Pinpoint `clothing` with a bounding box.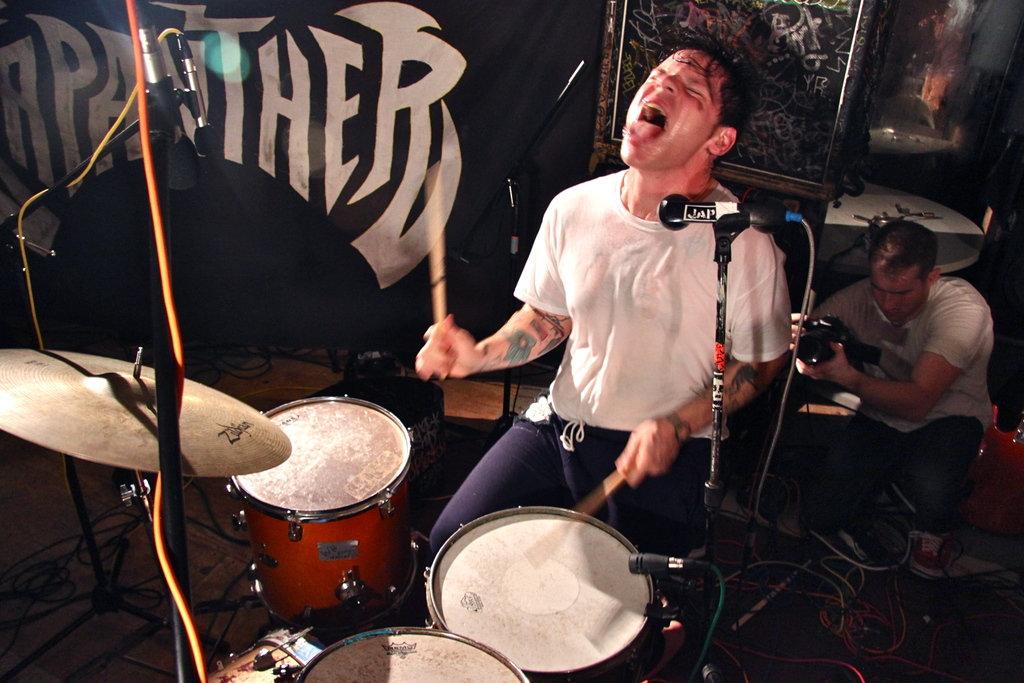
bbox(812, 231, 1001, 551).
